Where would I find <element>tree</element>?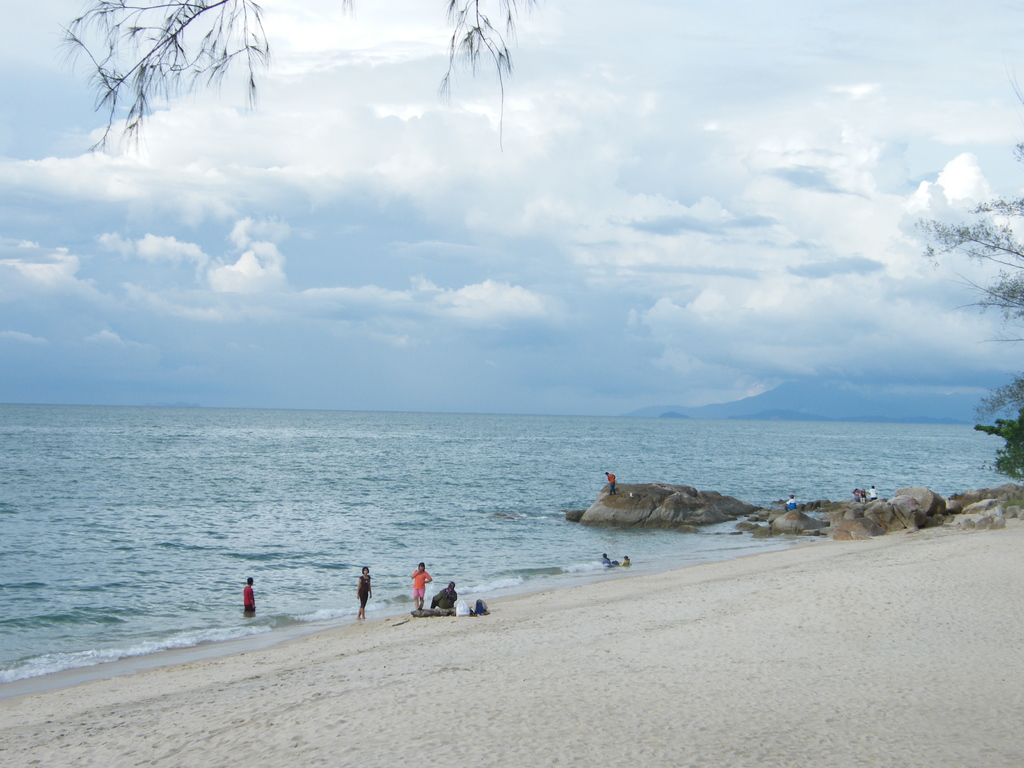
At rect(54, 0, 545, 167).
